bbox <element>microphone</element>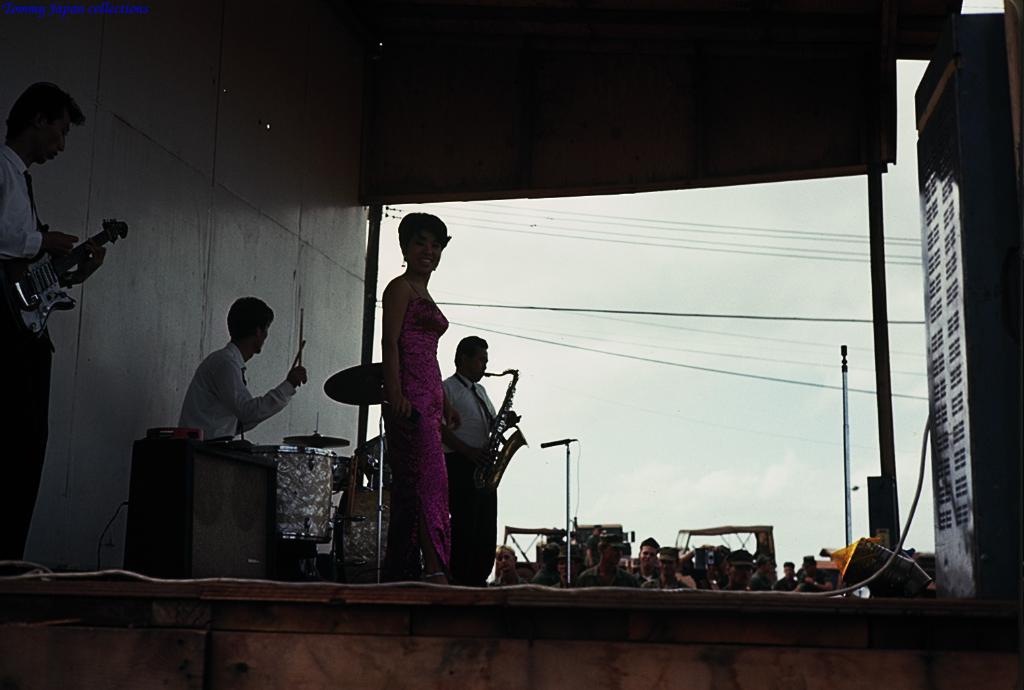
(529,434,580,448)
